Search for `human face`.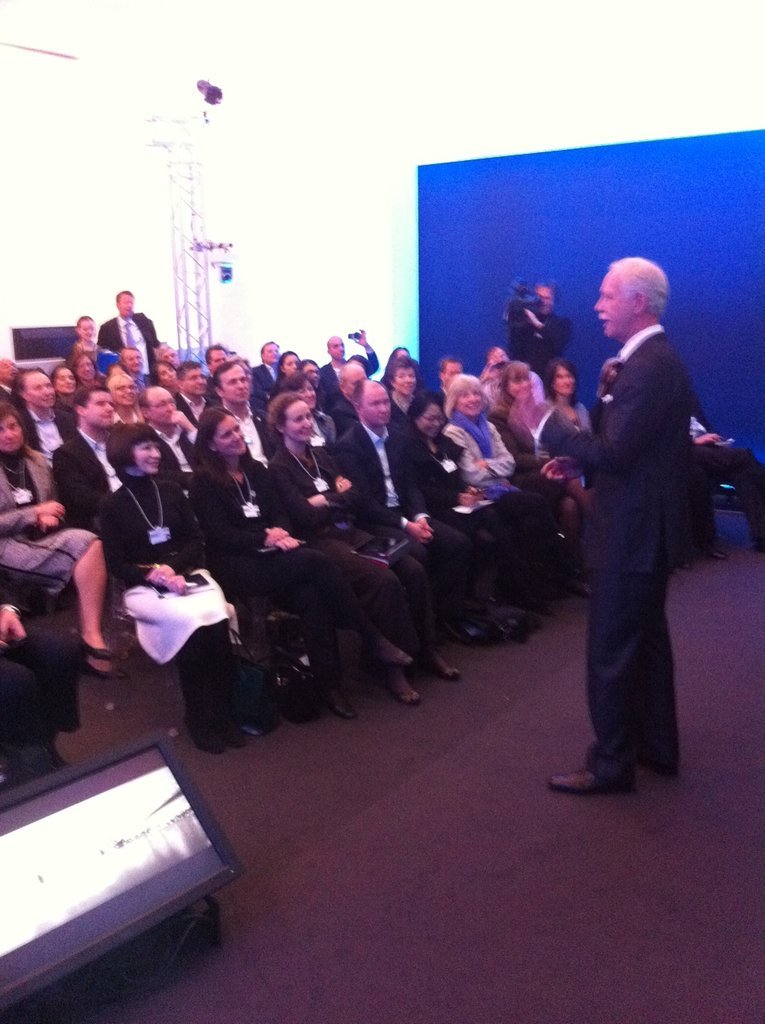
Found at box=[418, 398, 448, 435].
